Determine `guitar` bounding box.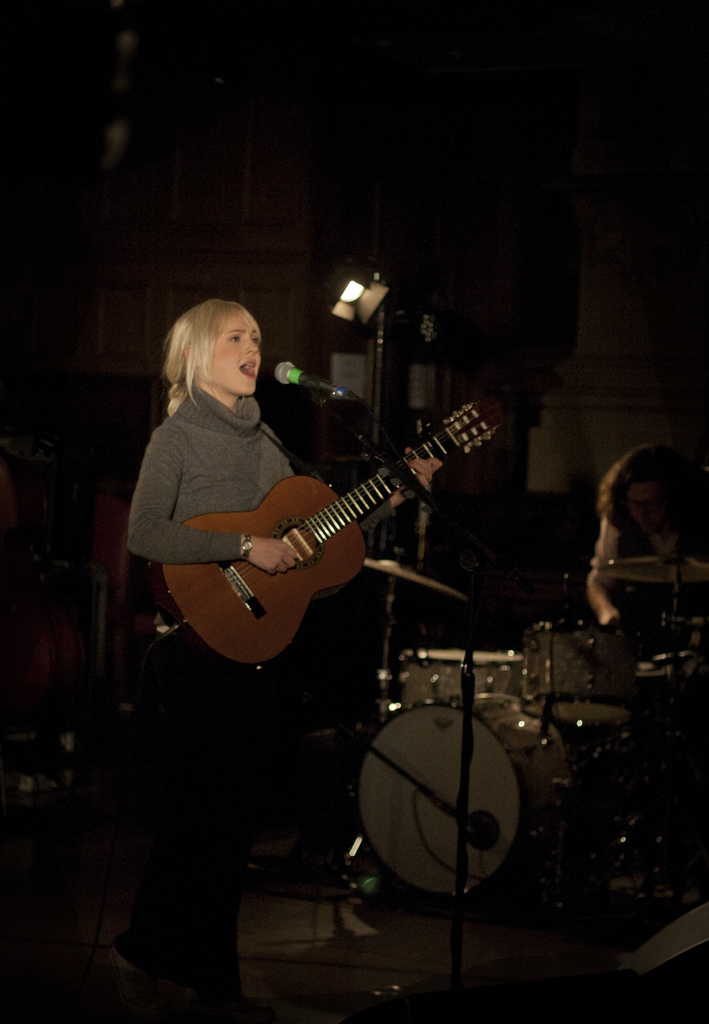
Determined: {"left": 156, "top": 392, "right": 506, "bottom": 672}.
